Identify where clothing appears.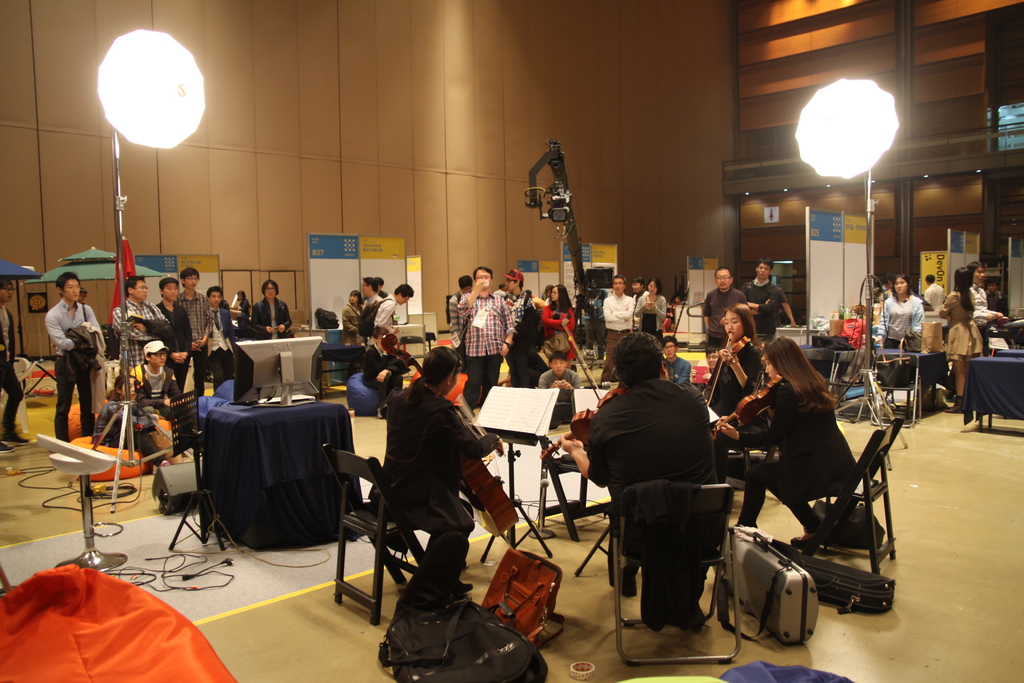
Appears at box=[448, 289, 469, 330].
